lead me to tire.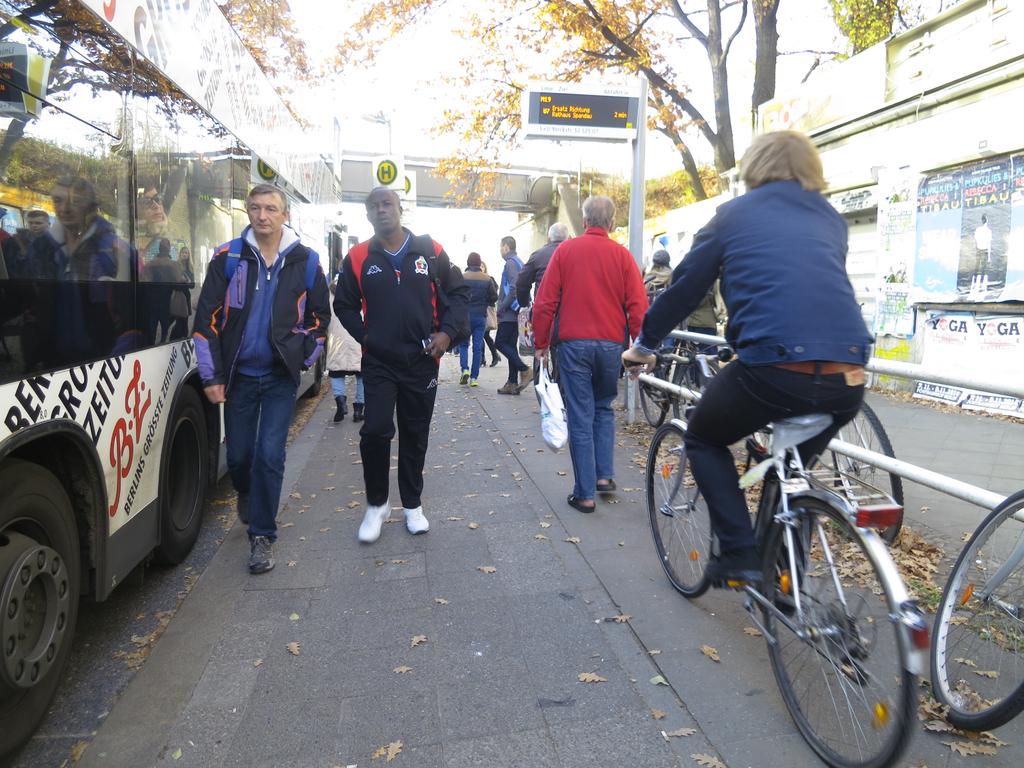
Lead to <box>753,420,772,456</box>.
